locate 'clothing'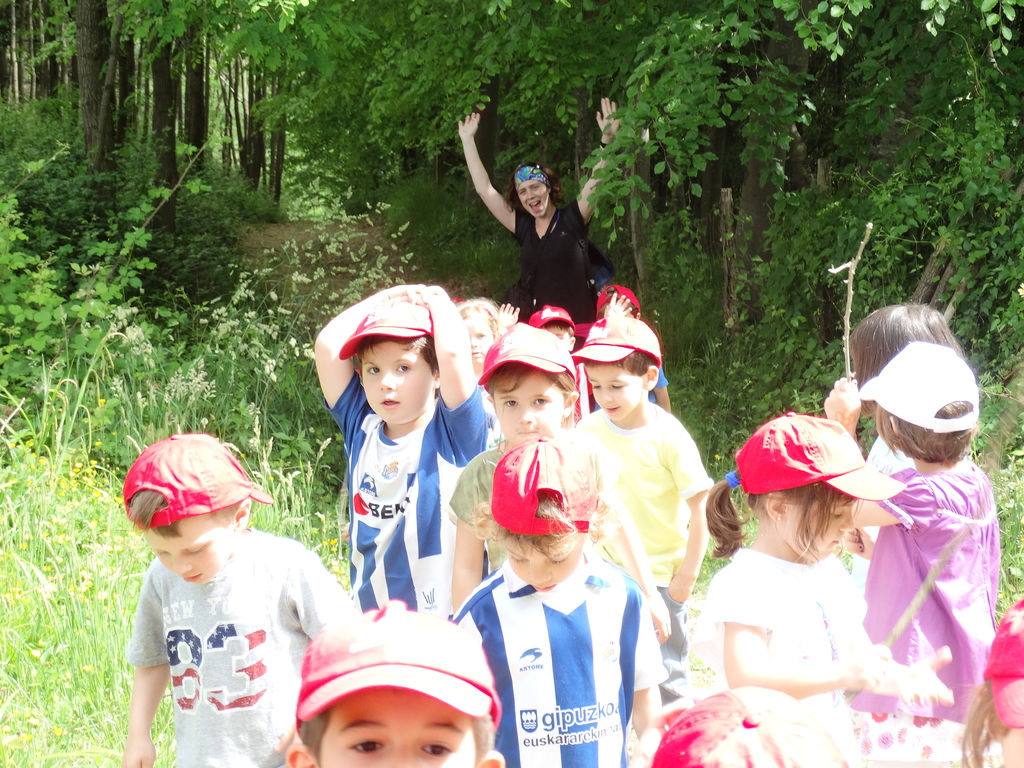
[x1=448, y1=443, x2=616, y2=579]
